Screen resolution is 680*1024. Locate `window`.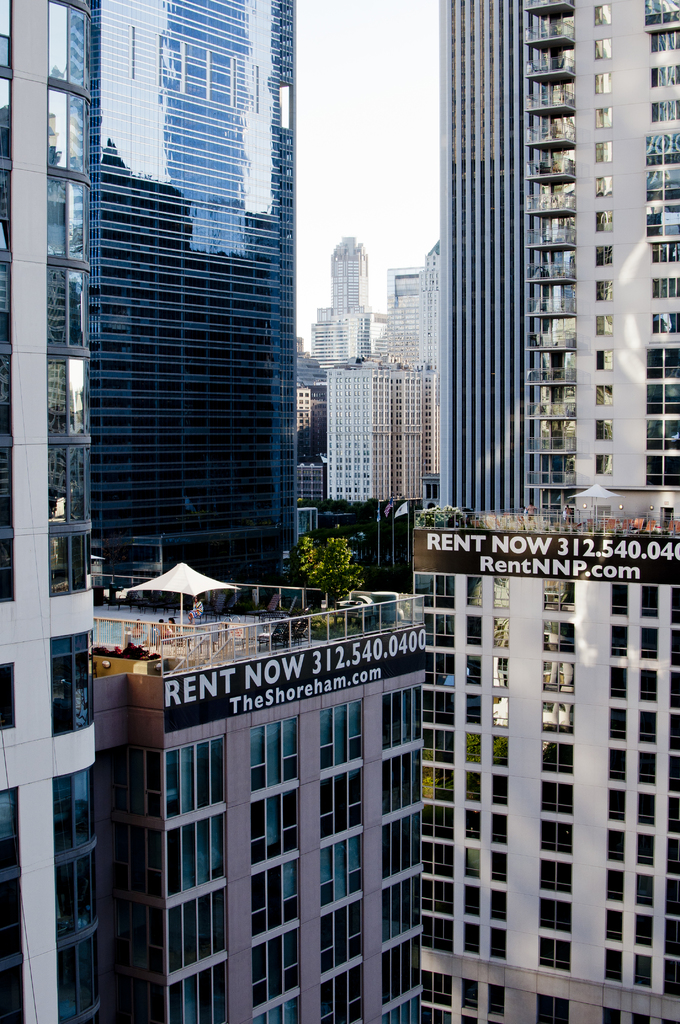
[x1=467, y1=617, x2=480, y2=645].
